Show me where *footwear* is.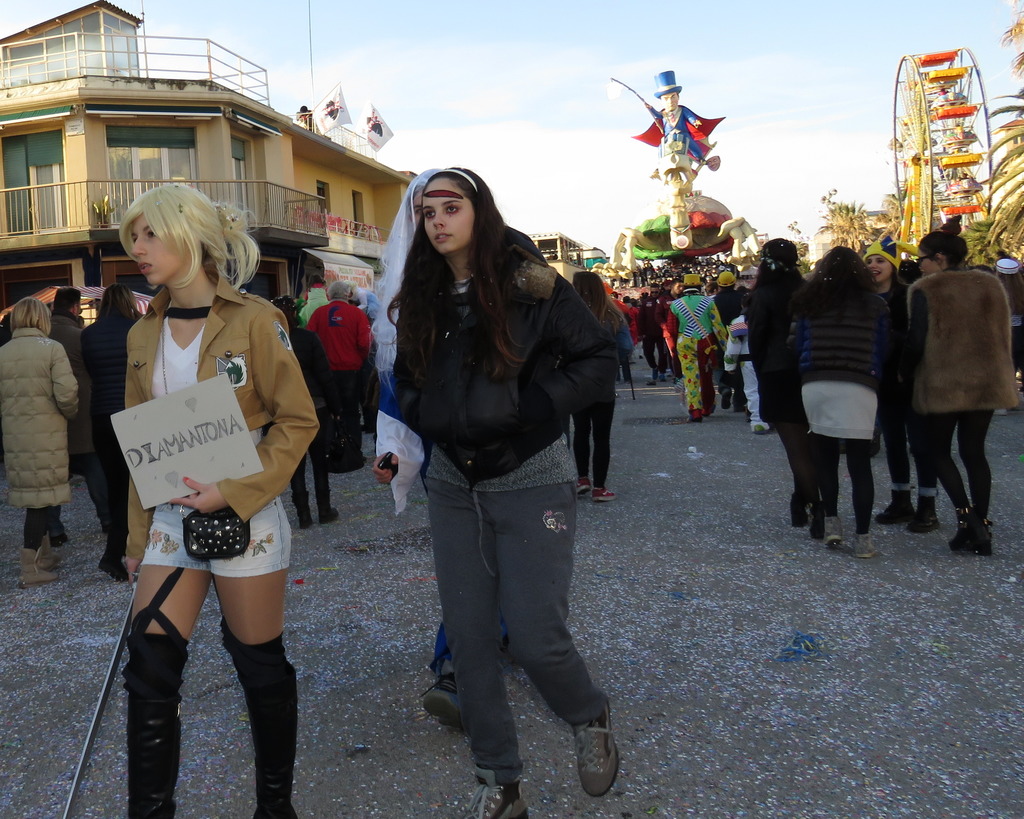
*footwear* is at bbox=(573, 696, 617, 797).
